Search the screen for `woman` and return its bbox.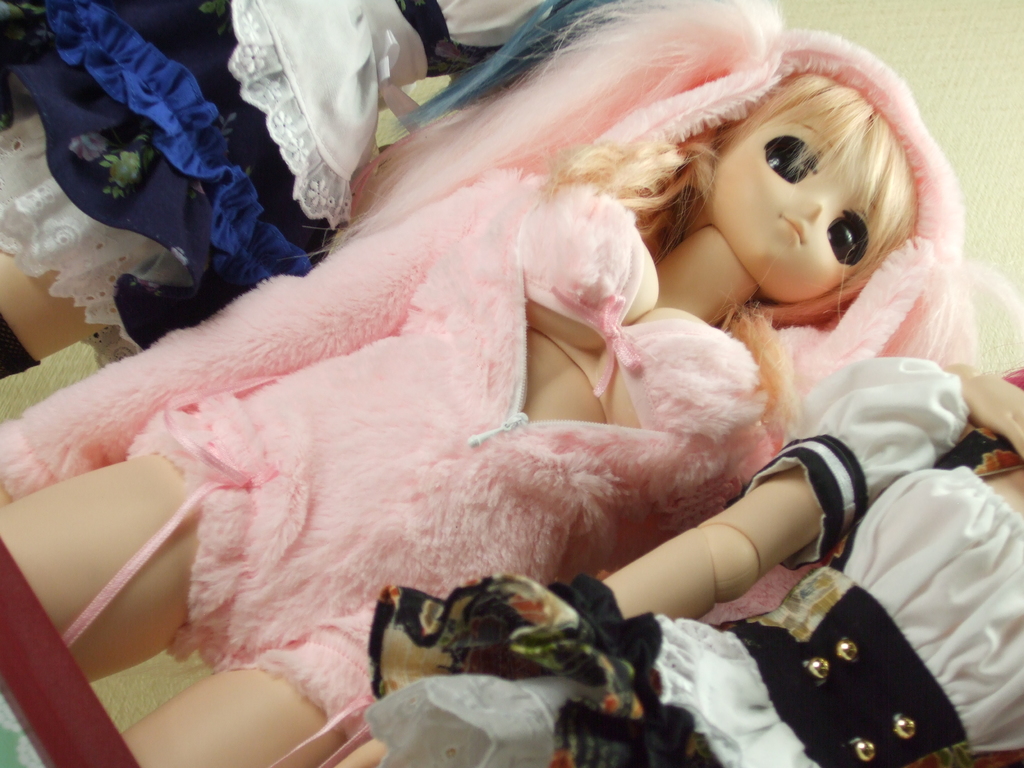
Found: x1=0, y1=0, x2=616, y2=376.
